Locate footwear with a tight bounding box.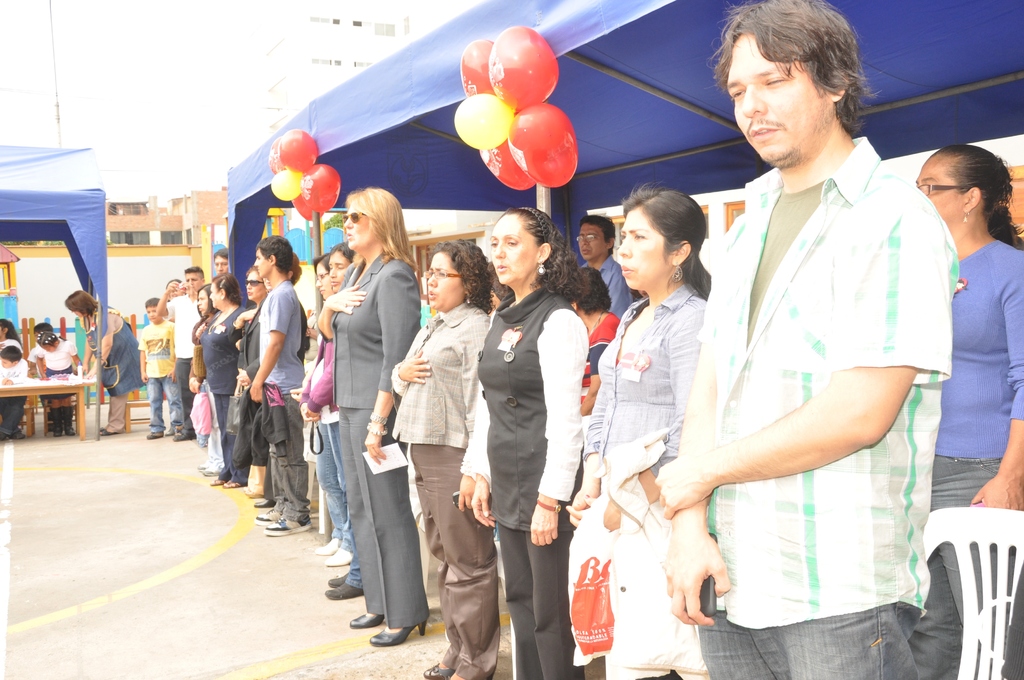
detection(371, 619, 428, 647).
